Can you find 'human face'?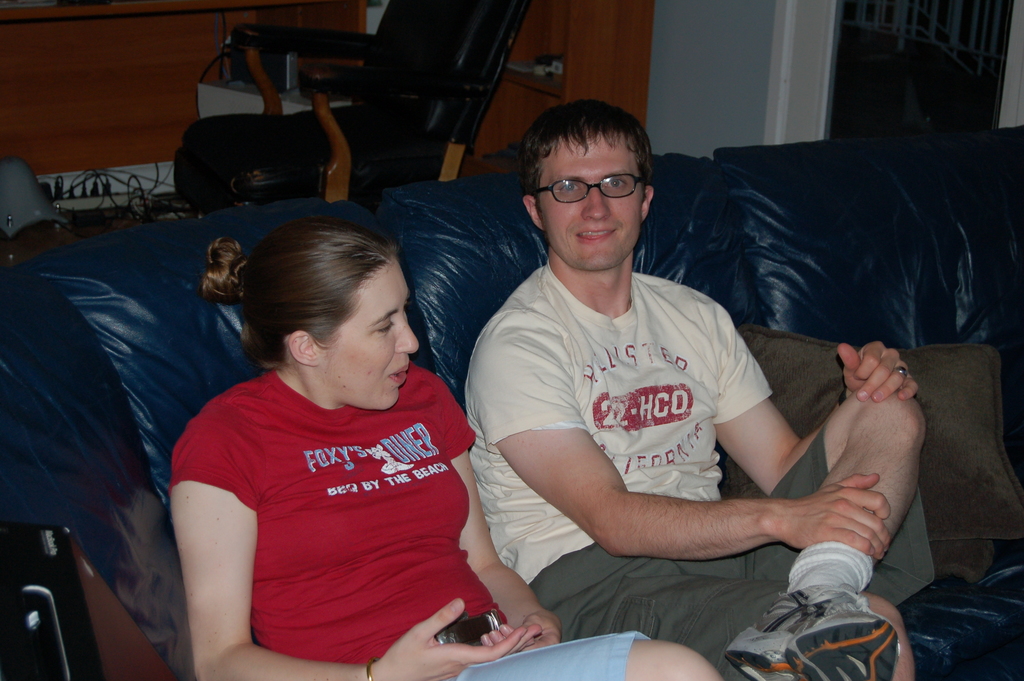
Yes, bounding box: 536:129:646:269.
